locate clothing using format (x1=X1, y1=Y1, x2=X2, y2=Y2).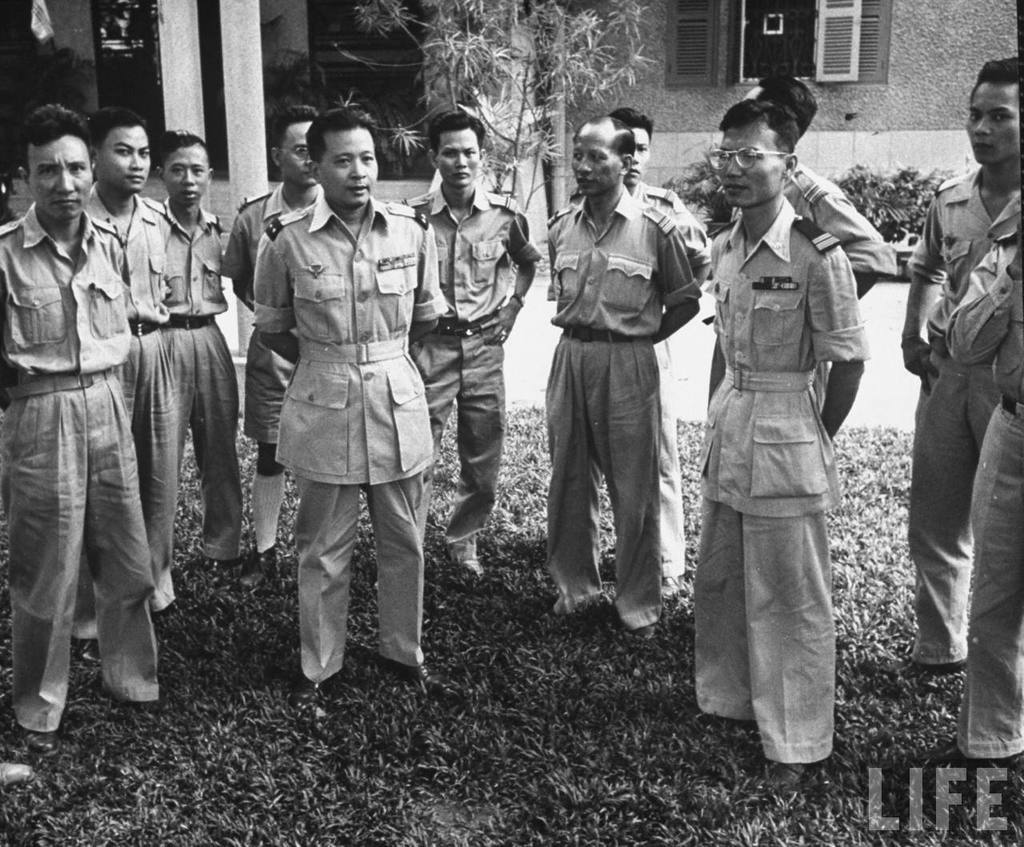
(x1=542, y1=182, x2=712, y2=599).
